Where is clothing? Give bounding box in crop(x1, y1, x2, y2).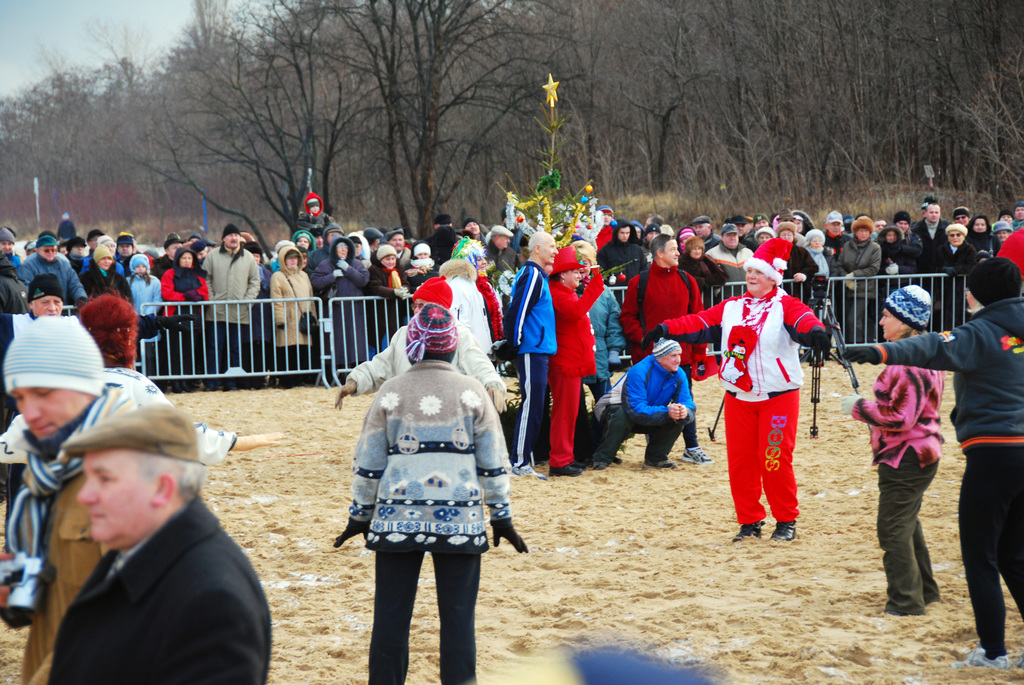
crop(0, 383, 131, 684).
